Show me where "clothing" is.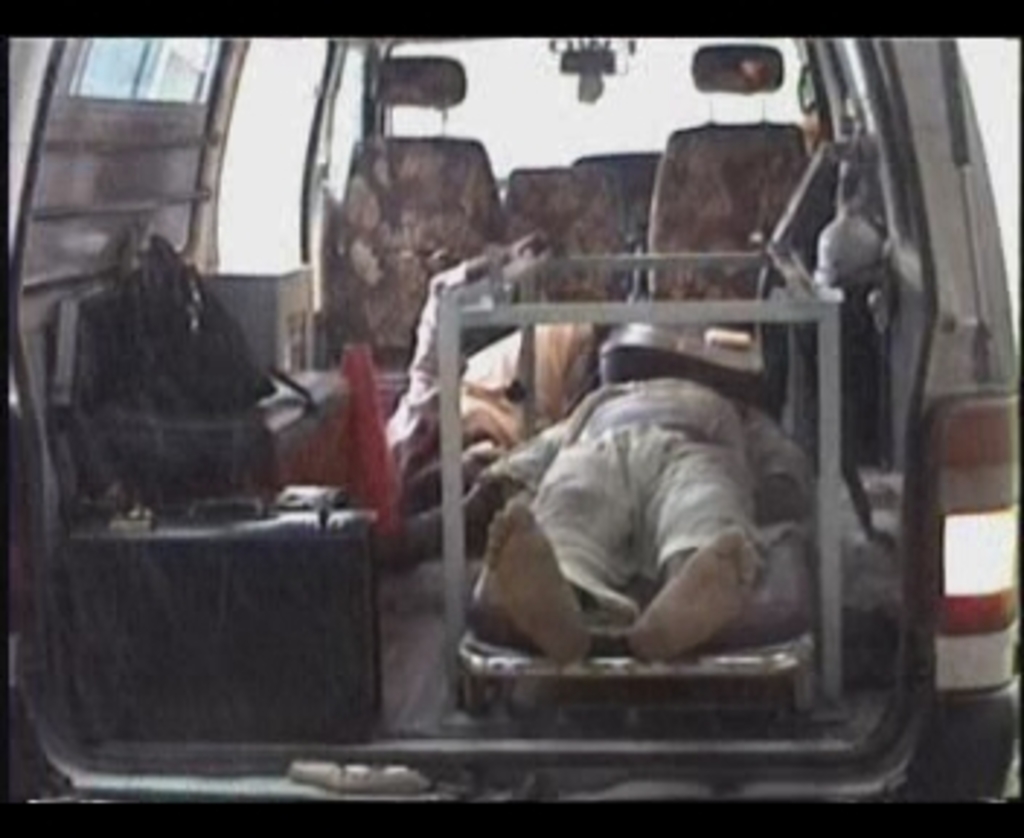
"clothing" is at (x1=369, y1=276, x2=599, y2=460).
